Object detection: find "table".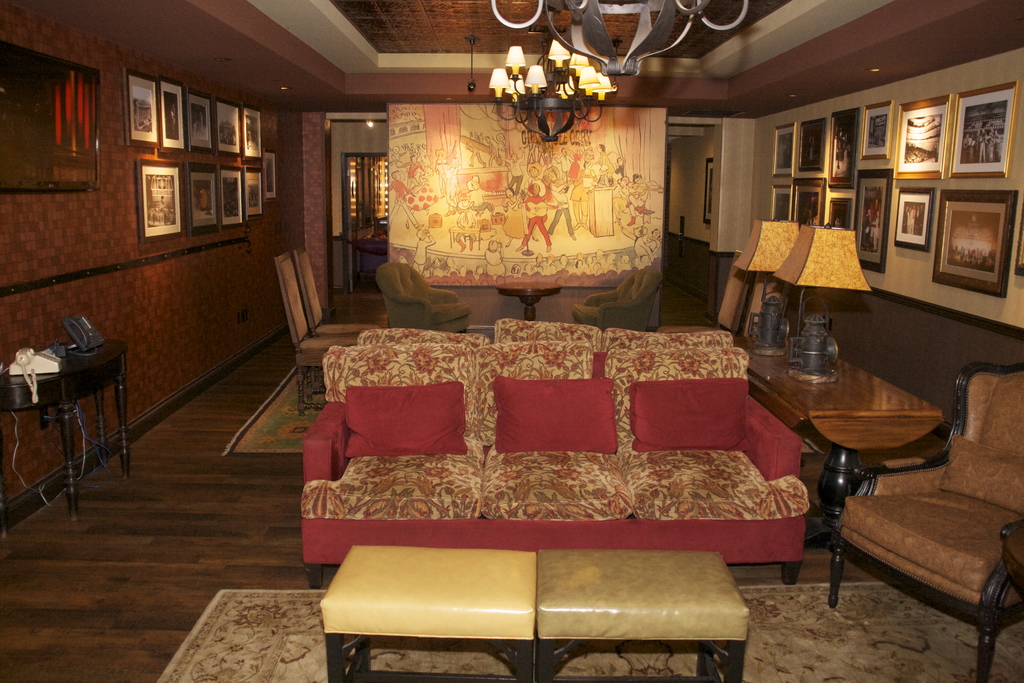
left=736, top=338, right=948, bottom=527.
